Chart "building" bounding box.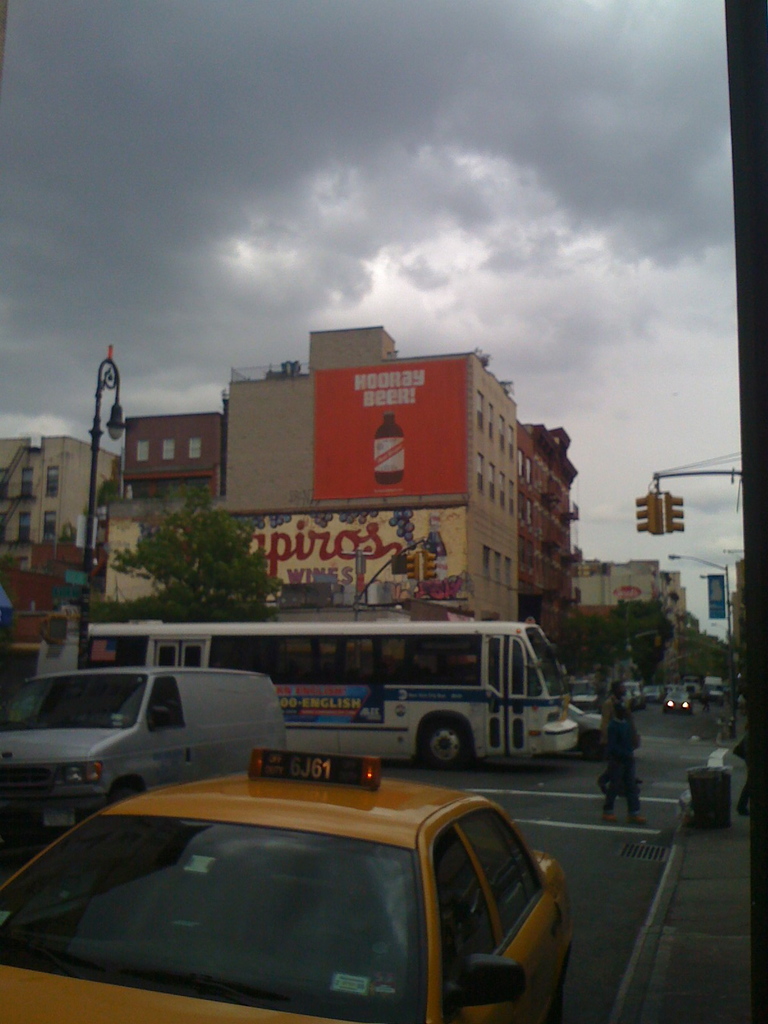
Charted: rect(521, 419, 579, 641).
